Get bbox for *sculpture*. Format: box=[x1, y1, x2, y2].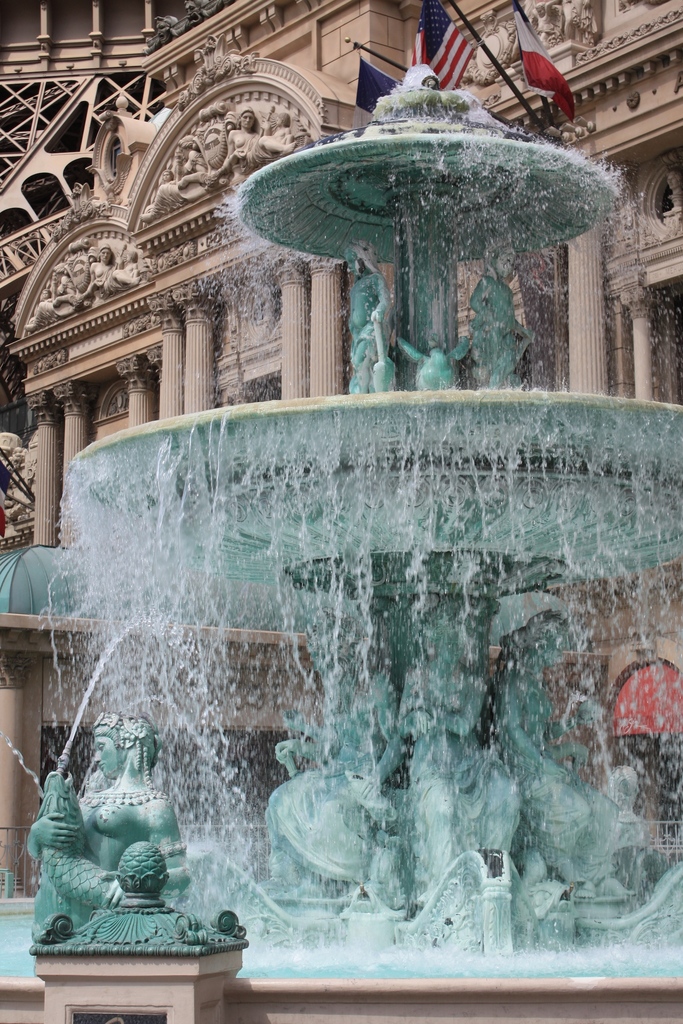
box=[63, 61, 682, 963].
